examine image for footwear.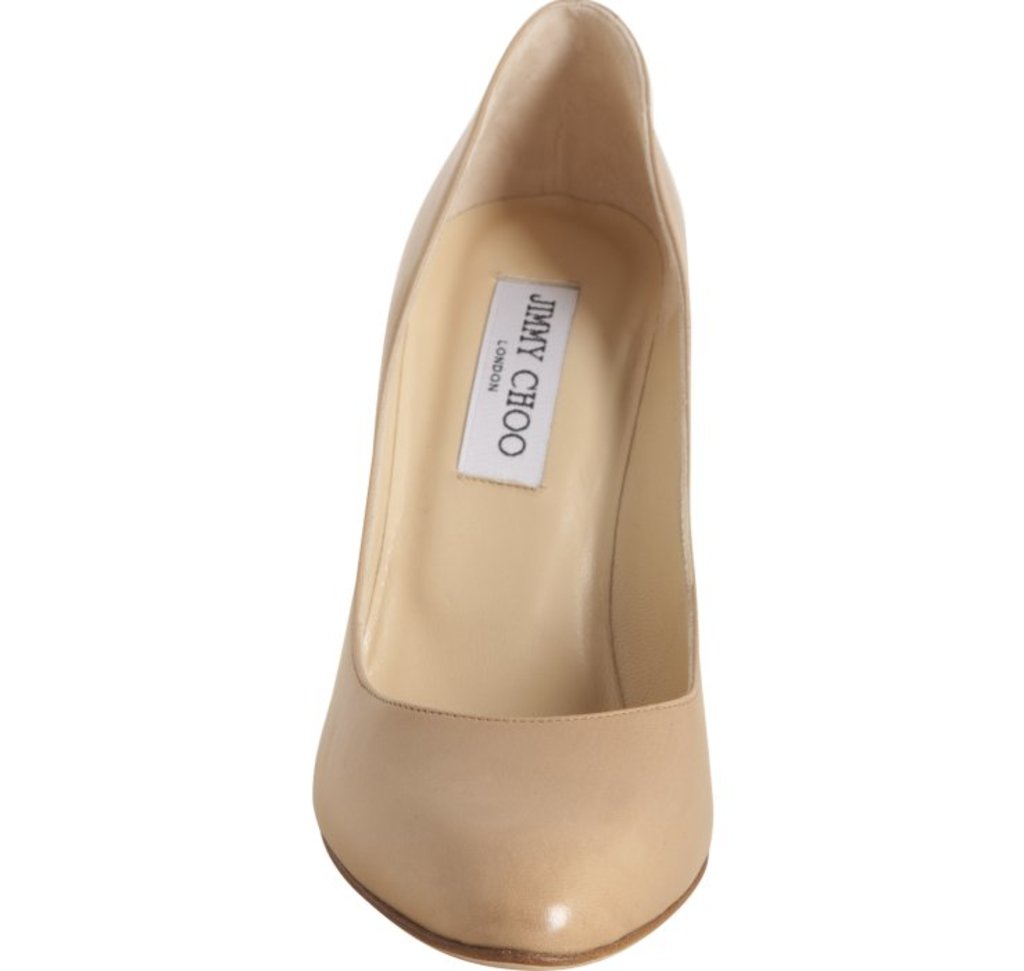
Examination result: 314,0,724,936.
